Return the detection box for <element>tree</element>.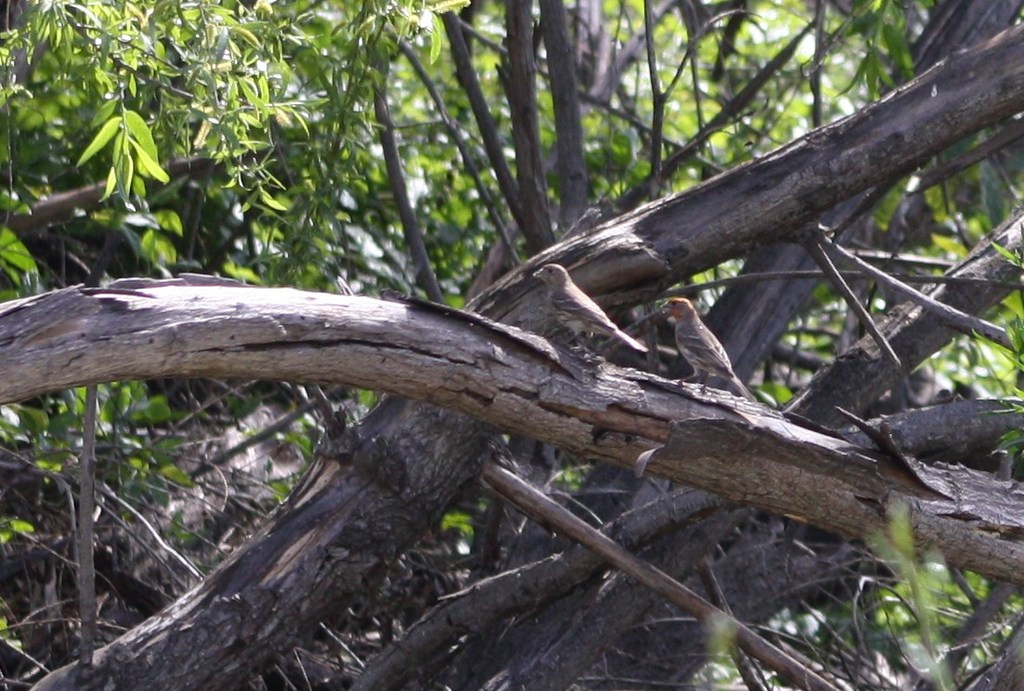
<region>0, 0, 459, 501</region>.
